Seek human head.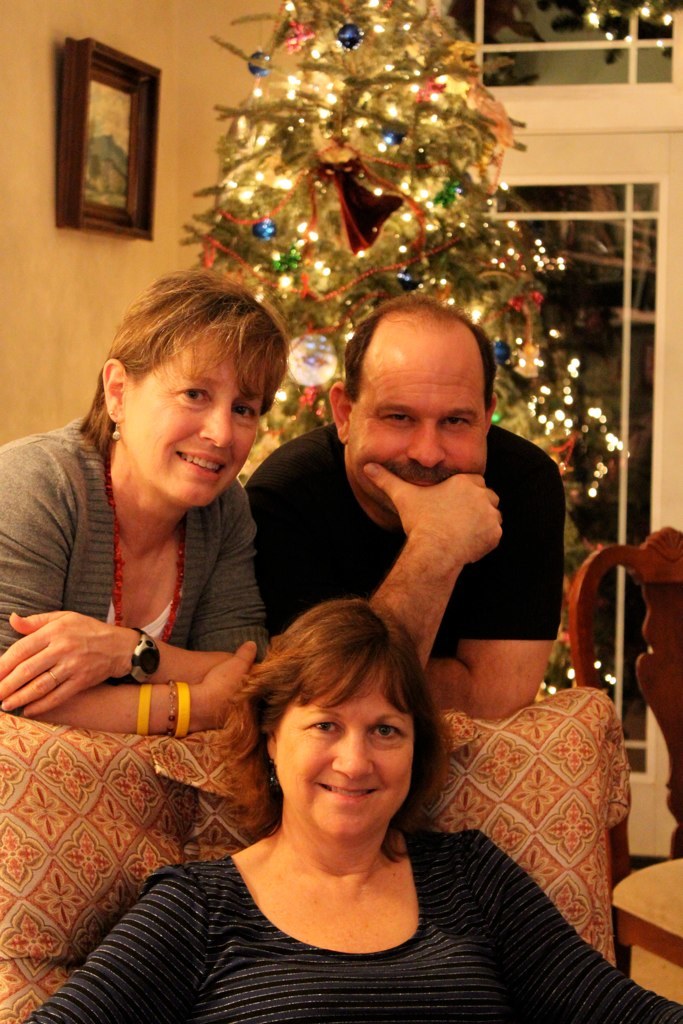
<region>326, 306, 502, 525</region>.
